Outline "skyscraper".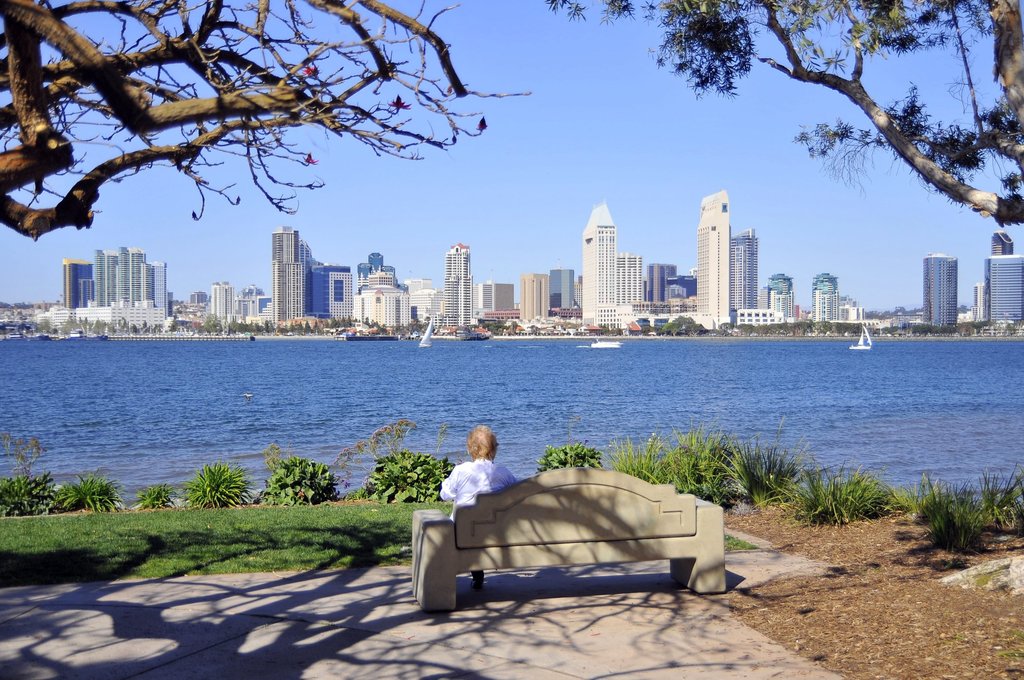
Outline: <region>922, 253, 958, 326</region>.
